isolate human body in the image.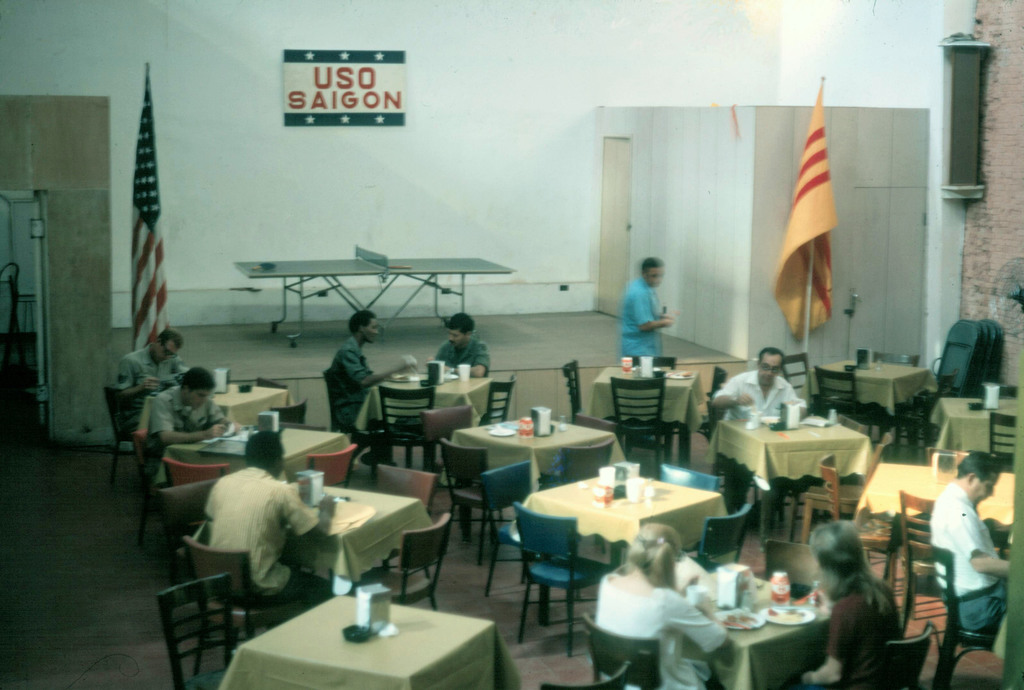
Isolated region: rect(101, 347, 190, 490).
